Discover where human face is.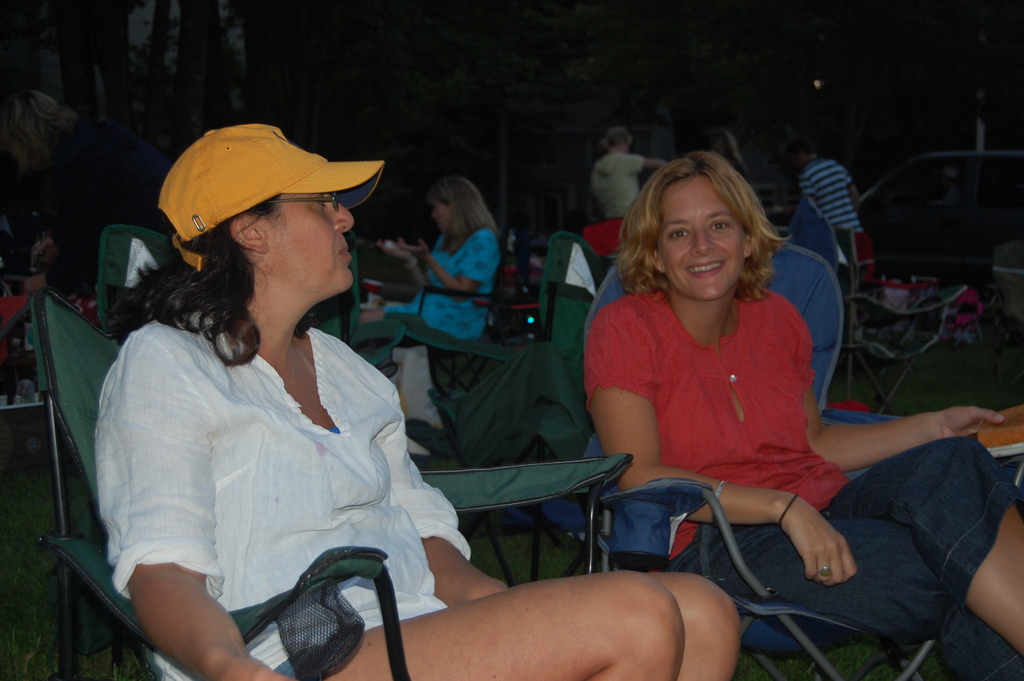
Discovered at box=[652, 165, 742, 296].
